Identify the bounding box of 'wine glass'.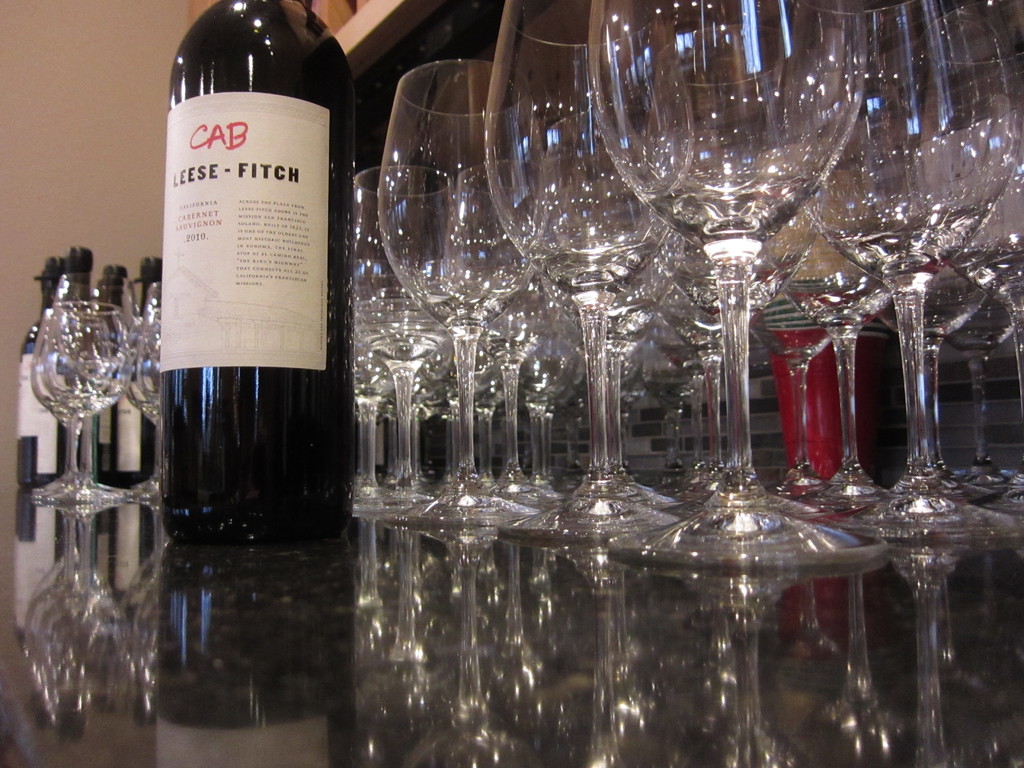
134,280,160,497.
